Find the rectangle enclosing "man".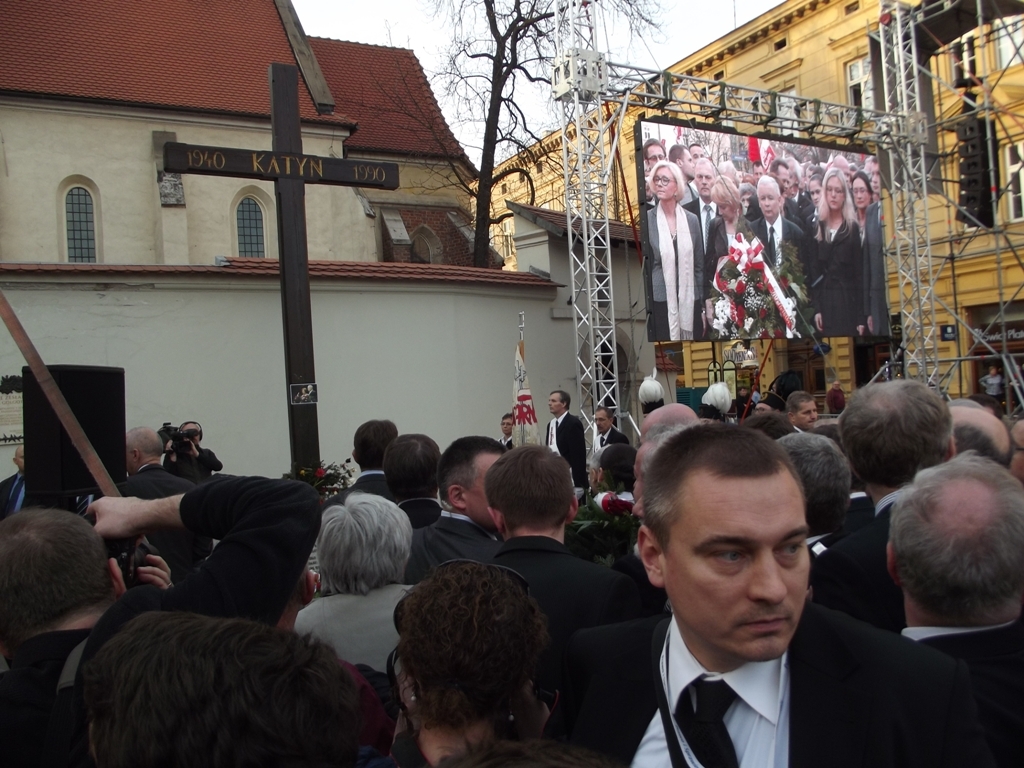
(left=484, top=445, right=659, bottom=751).
